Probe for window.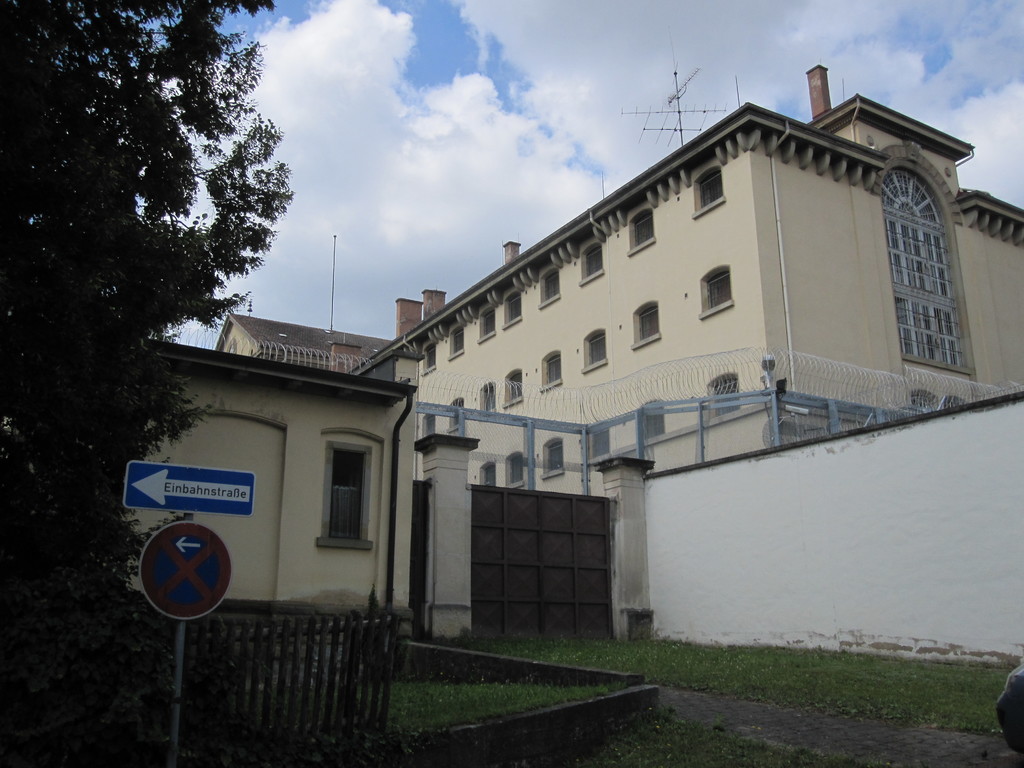
Probe result: <bbox>588, 425, 616, 461</bbox>.
